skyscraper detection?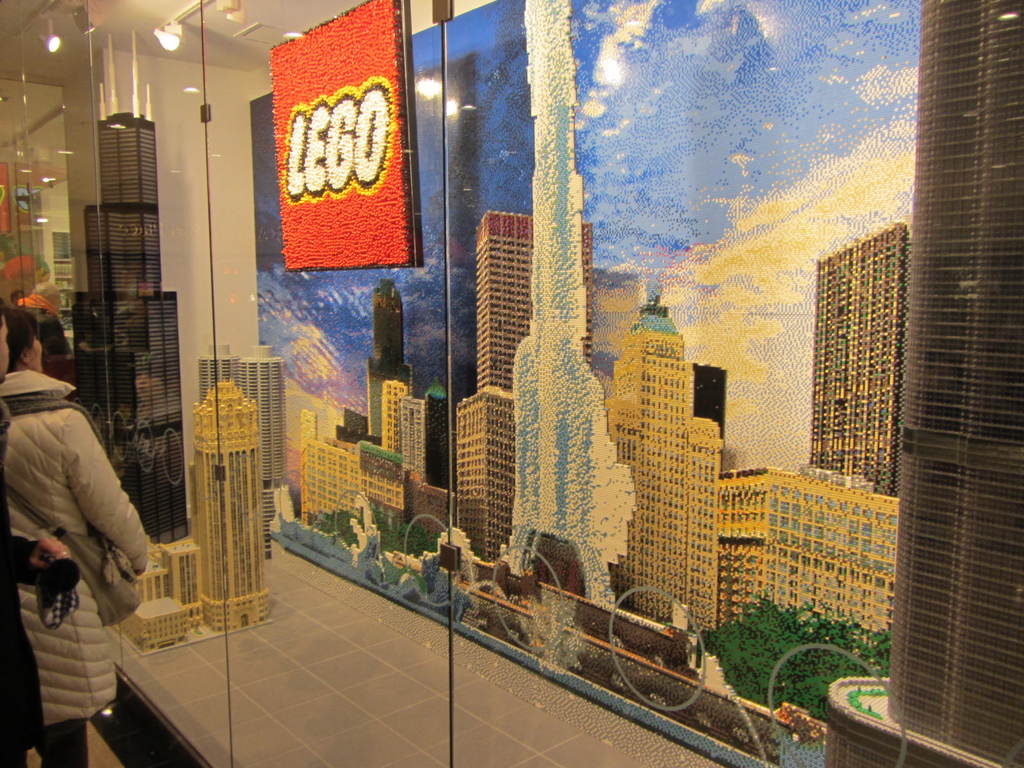
bbox(445, 388, 520, 563)
